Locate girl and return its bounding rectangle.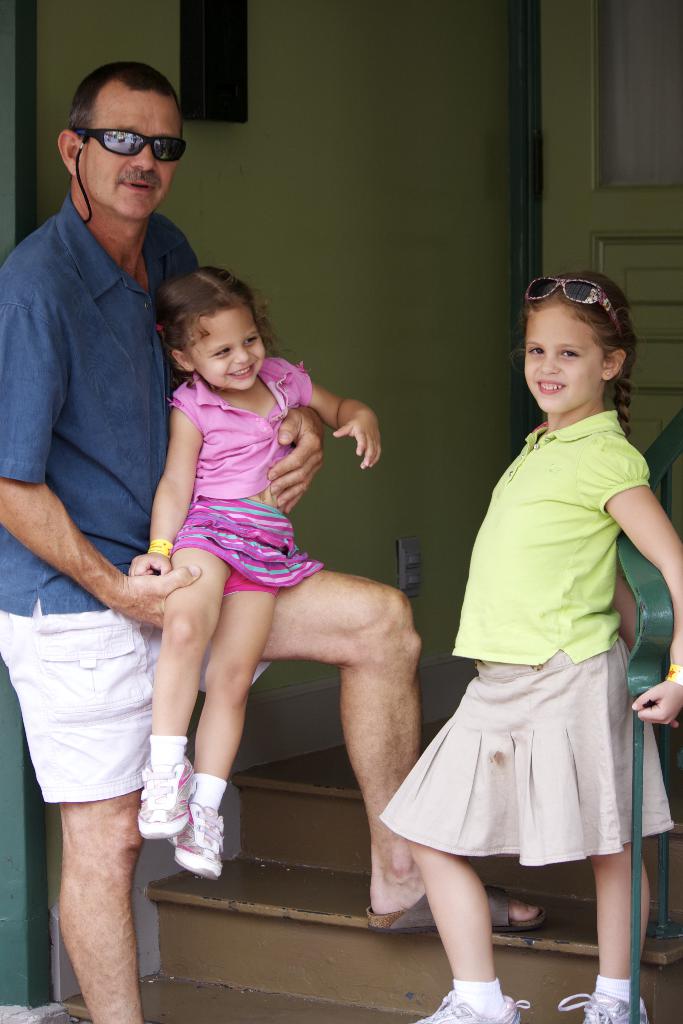
[x1=128, y1=267, x2=385, y2=880].
